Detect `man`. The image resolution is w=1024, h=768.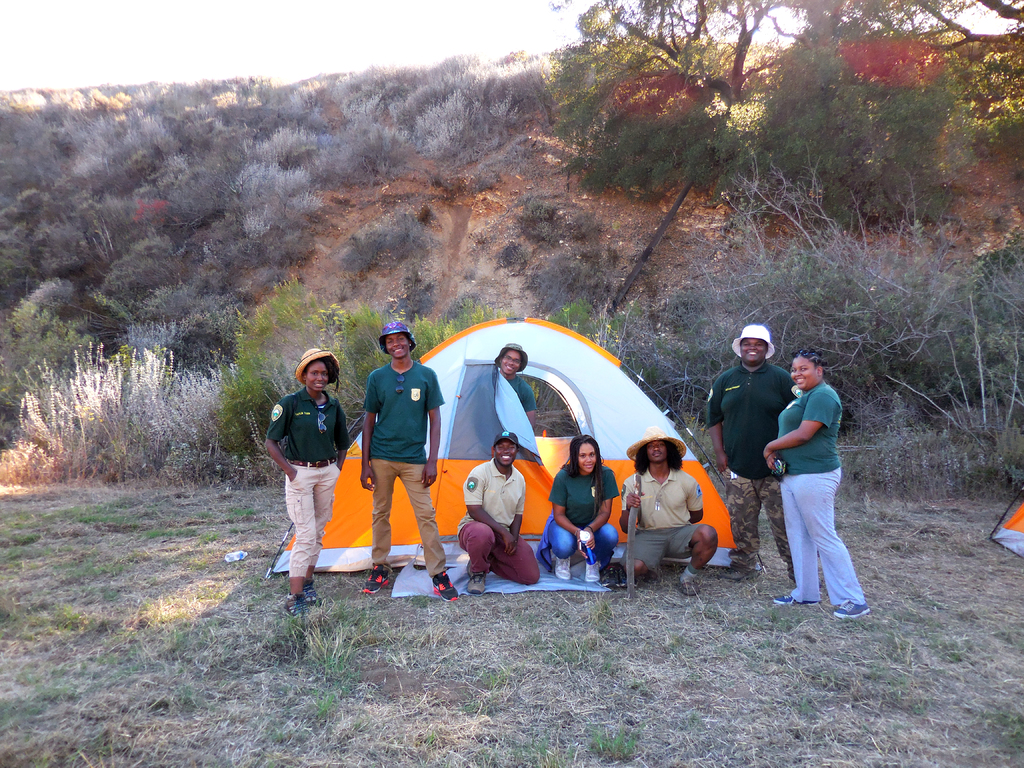
706, 322, 792, 581.
